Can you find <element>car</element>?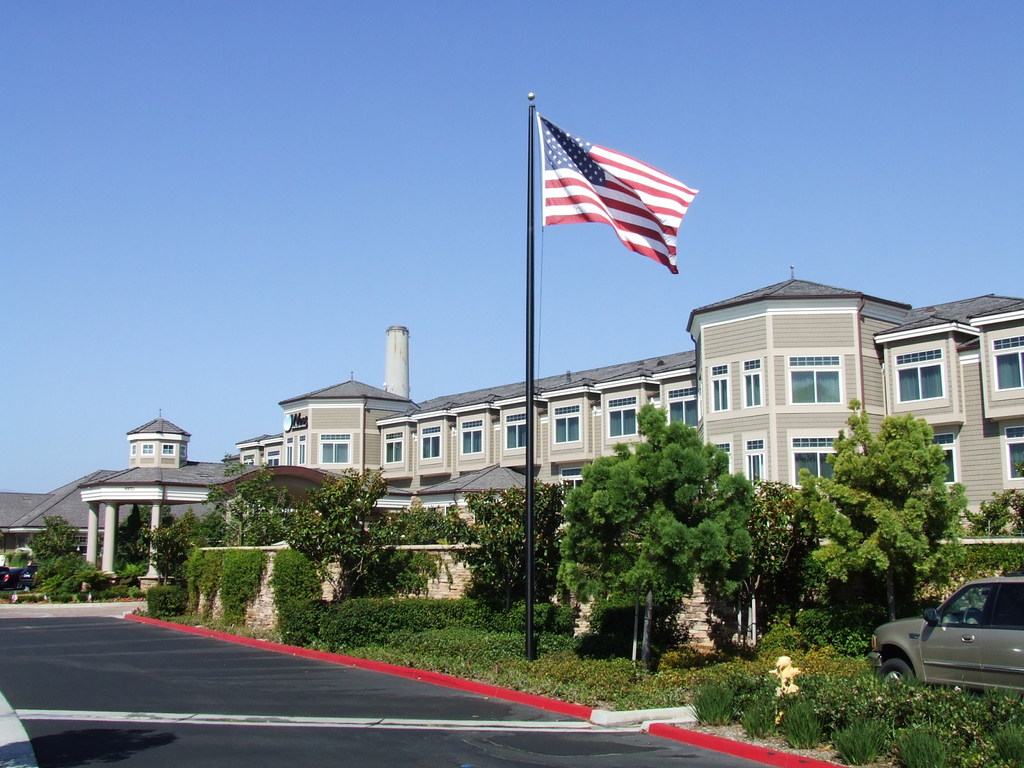
Yes, bounding box: 0 566 25 590.
